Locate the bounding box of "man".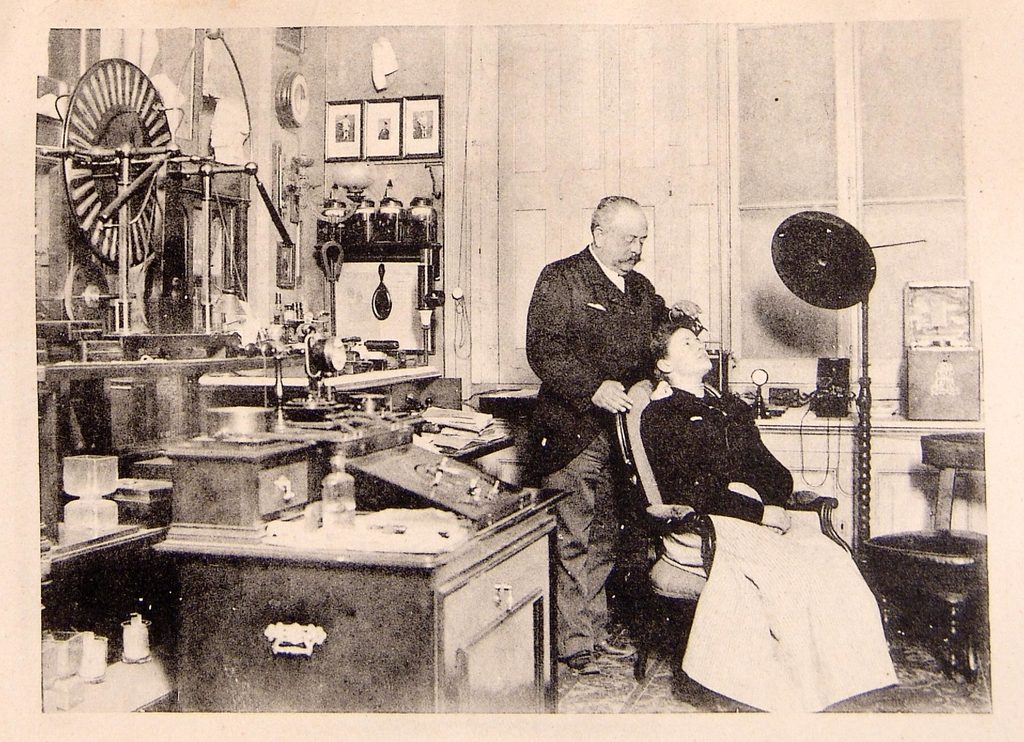
Bounding box: select_region(528, 191, 718, 678).
